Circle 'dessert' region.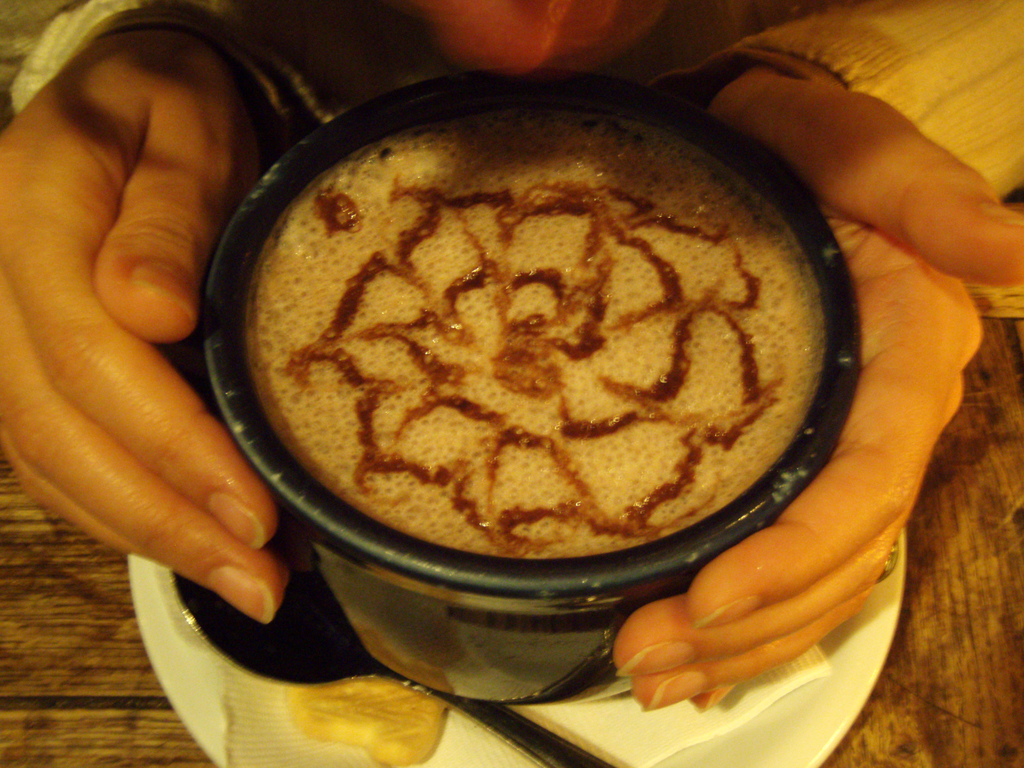
Region: 221/675/449/767.
